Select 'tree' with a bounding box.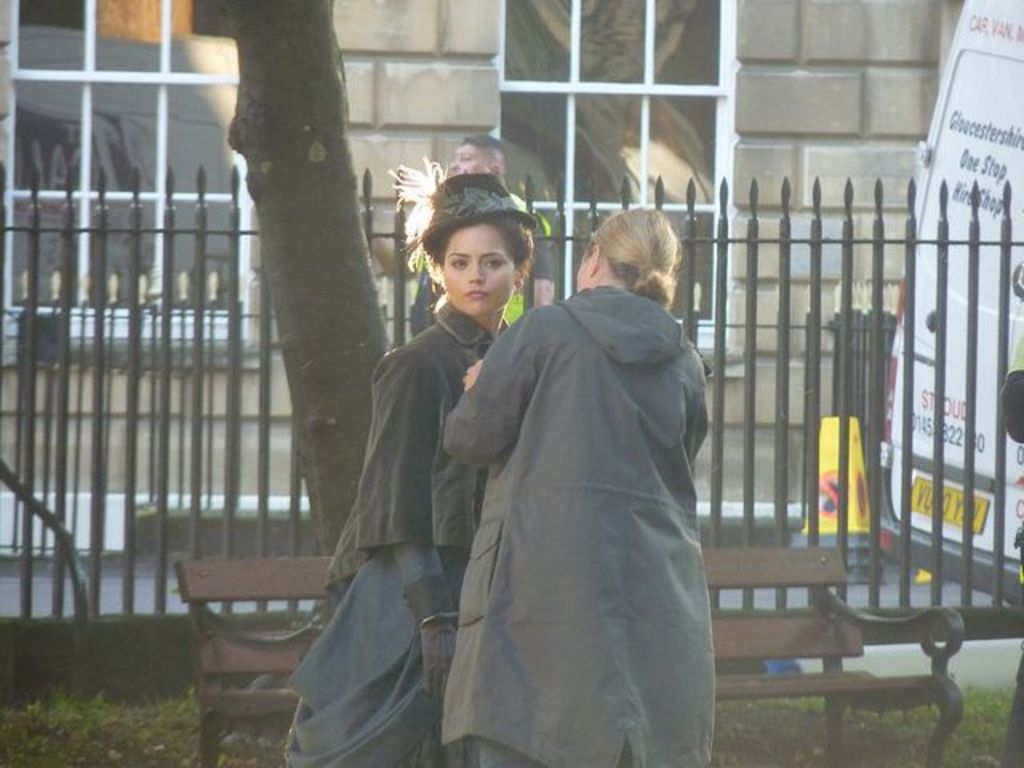
202/0/418/584.
